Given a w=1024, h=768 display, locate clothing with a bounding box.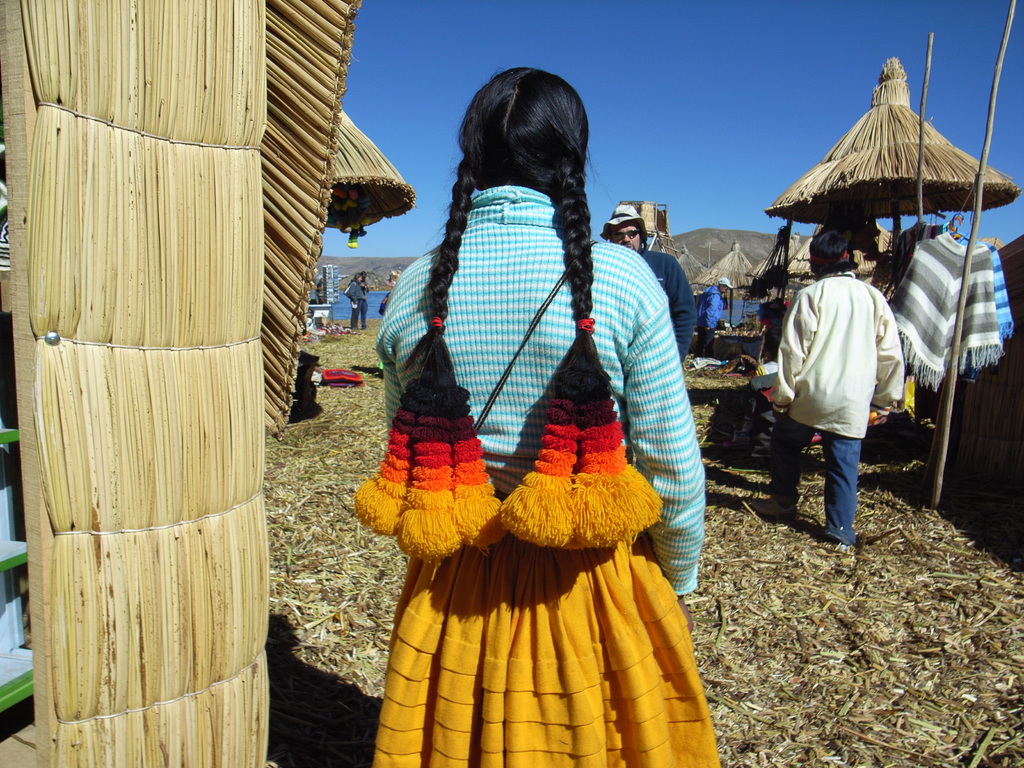
Located: box(772, 271, 906, 548).
